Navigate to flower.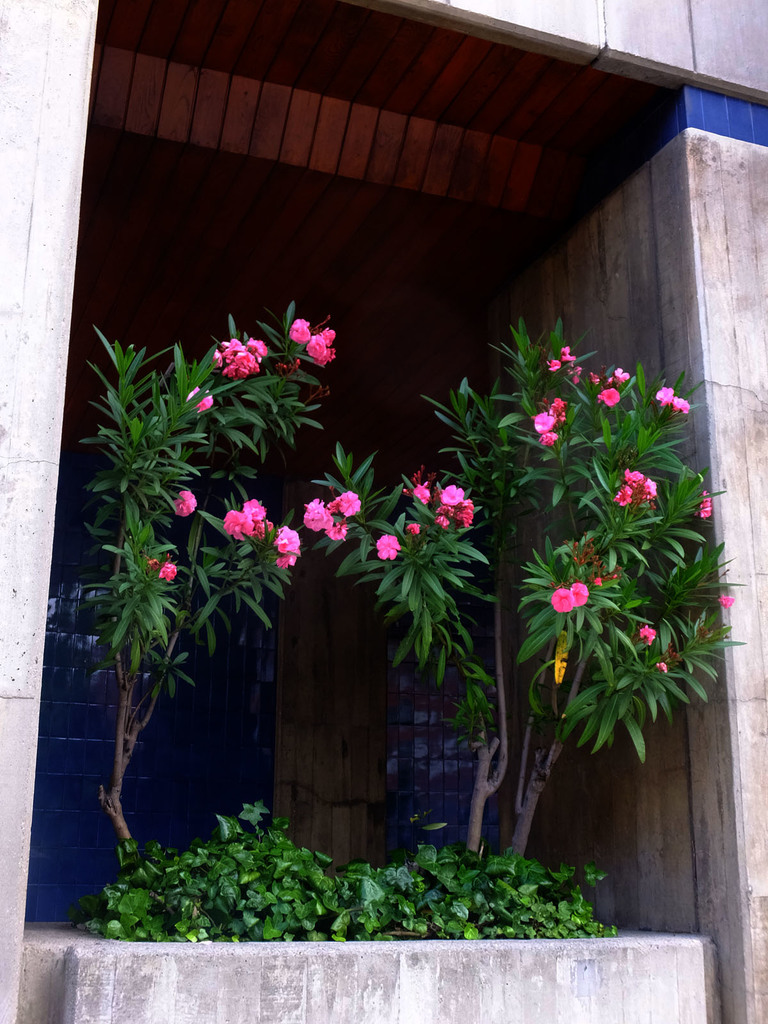
Navigation target: [left=307, top=495, right=332, bottom=529].
